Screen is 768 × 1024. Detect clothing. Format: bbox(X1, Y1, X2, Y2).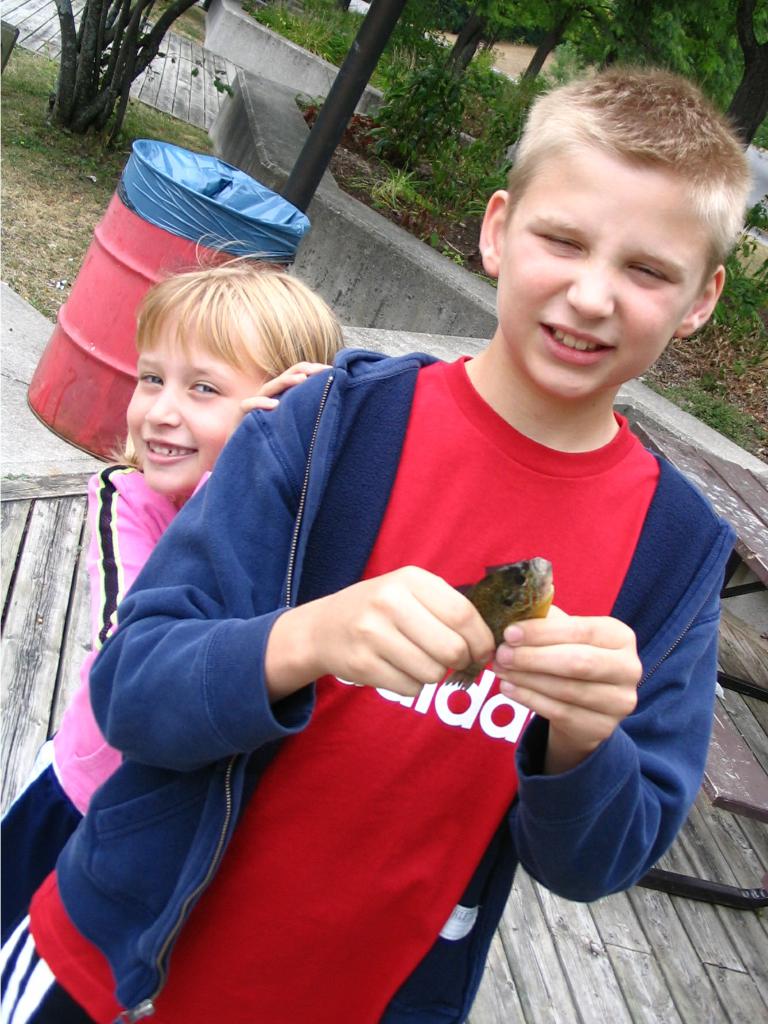
bbox(0, 457, 236, 952).
